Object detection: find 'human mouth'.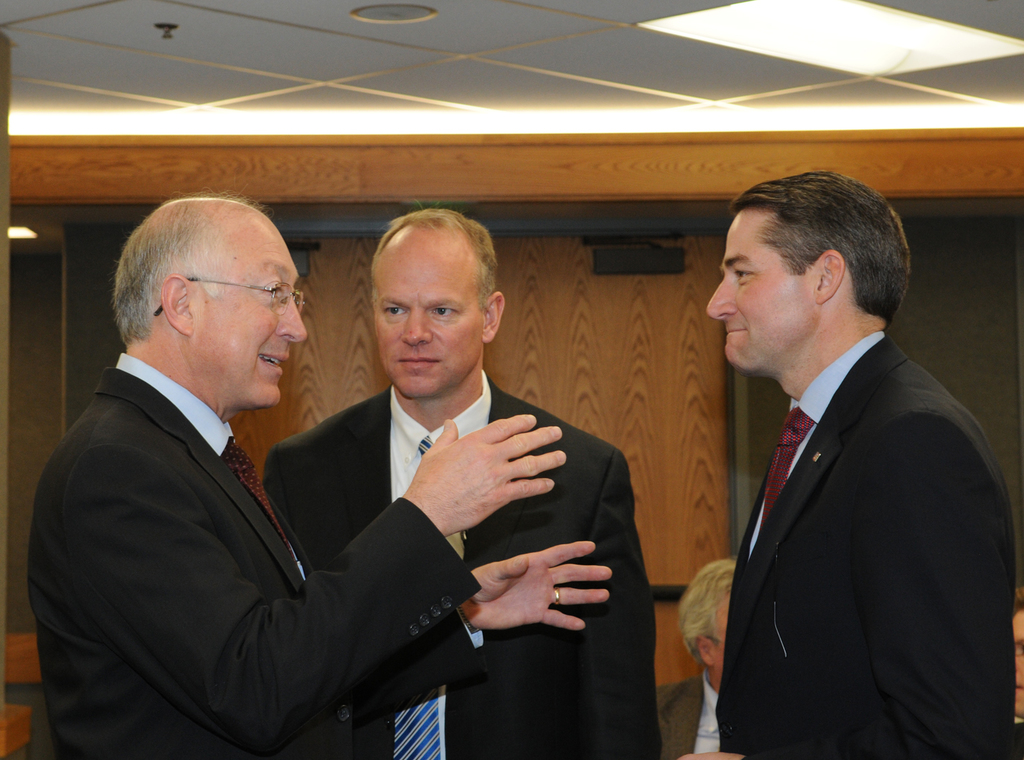
{"x1": 394, "y1": 345, "x2": 443, "y2": 371}.
